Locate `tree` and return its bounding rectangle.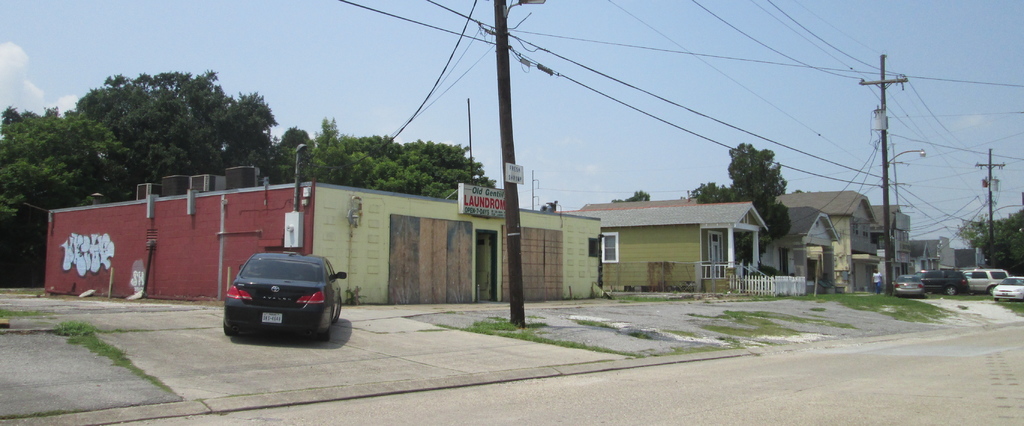
{"left": 614, "top": 184, "right": 655, "bottom": 202}.
